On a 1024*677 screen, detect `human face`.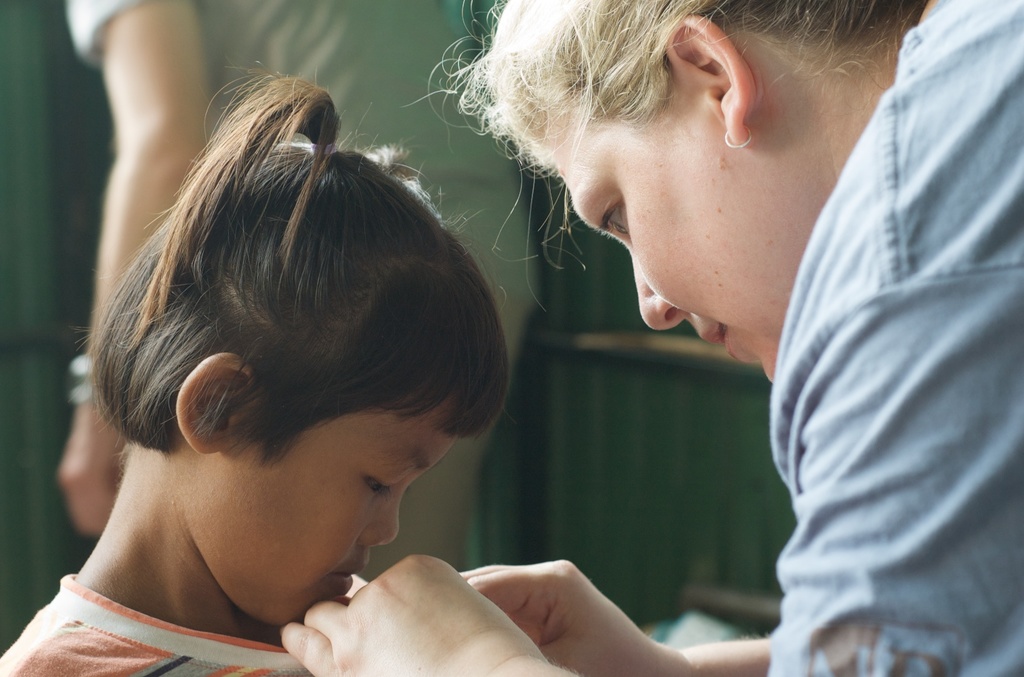
[532,134,832,383].
